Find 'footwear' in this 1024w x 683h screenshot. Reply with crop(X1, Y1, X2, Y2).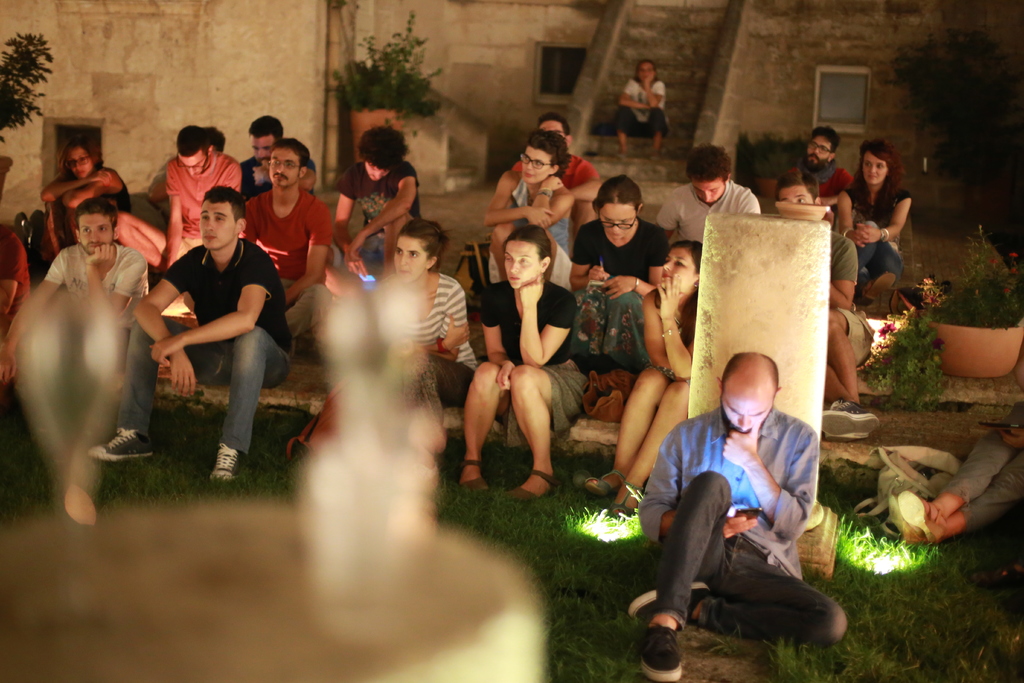
crop(643, 630, 685, 682).
